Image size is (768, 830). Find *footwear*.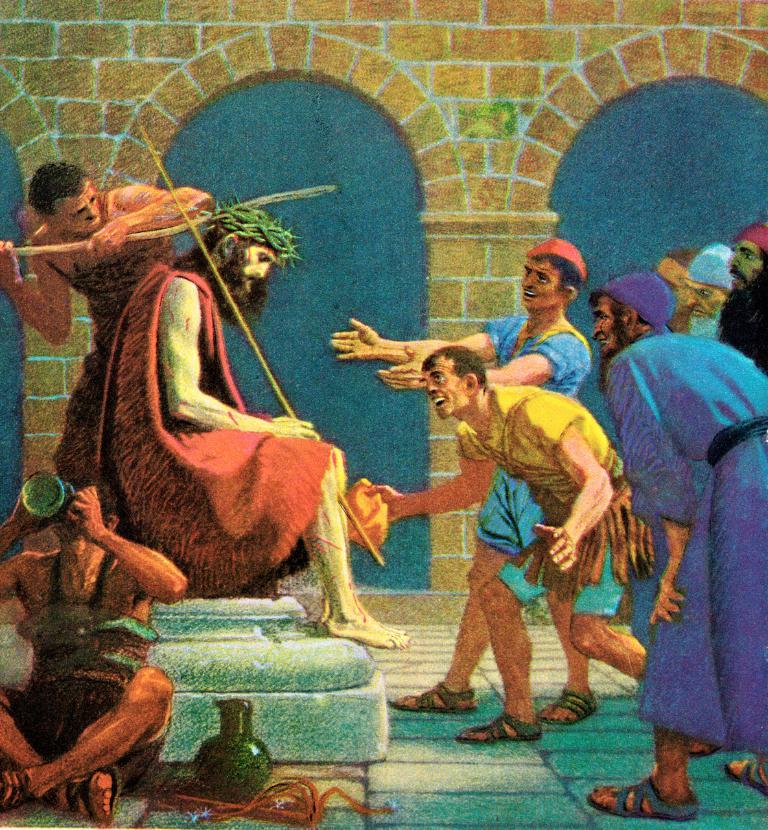
[69,757,122,820].
